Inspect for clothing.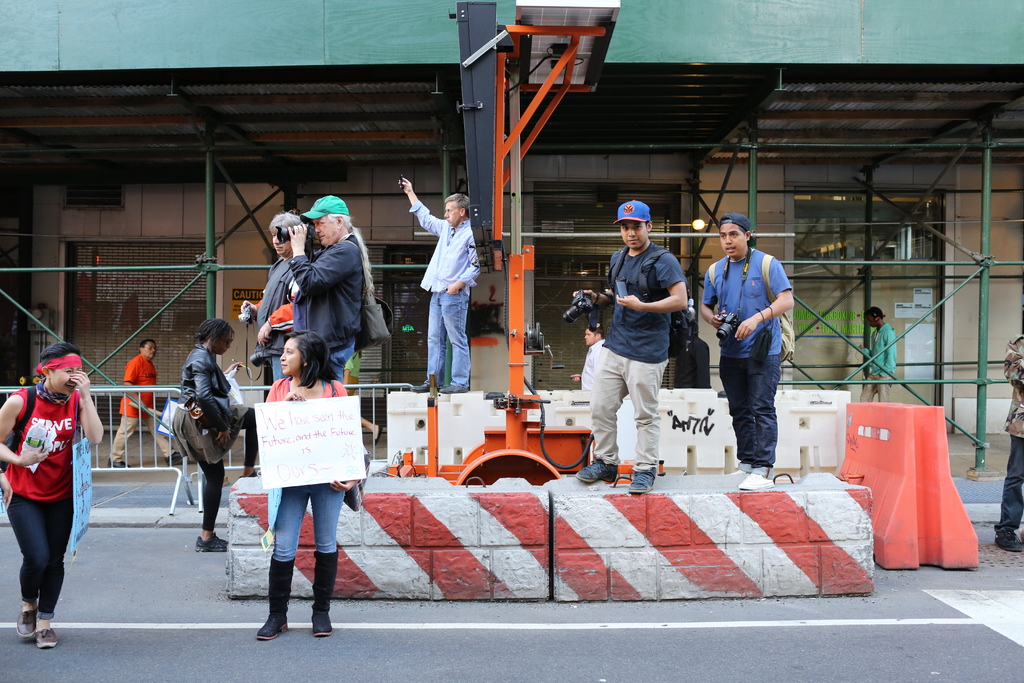
Inspection: (0, 383, 75, 617).
